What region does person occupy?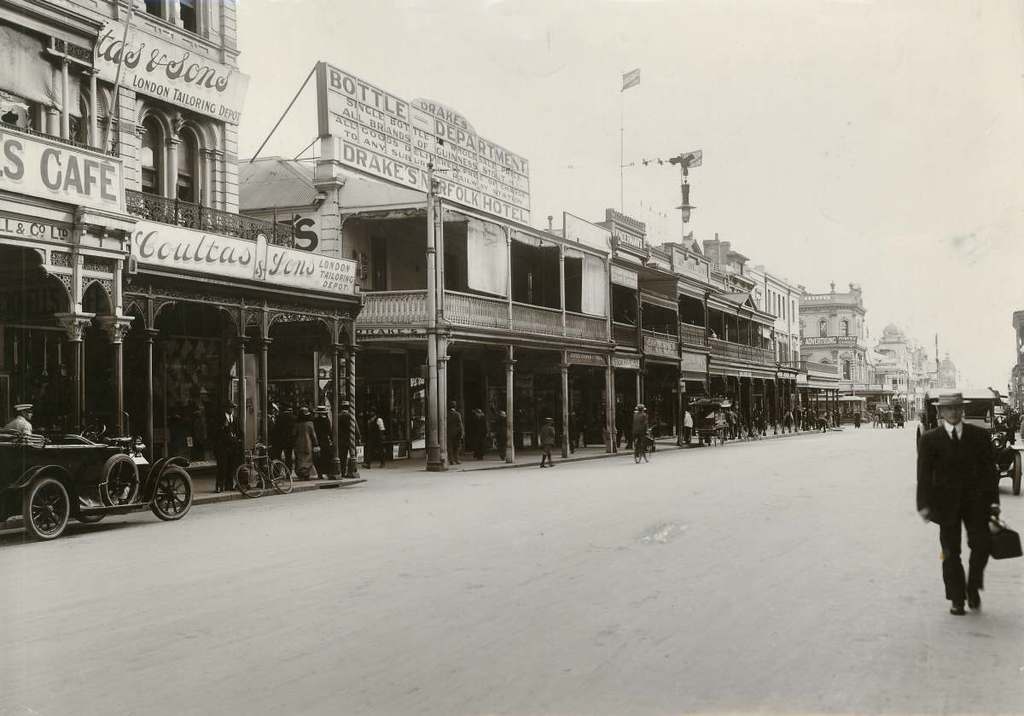
(631, 405, 652, 458).
